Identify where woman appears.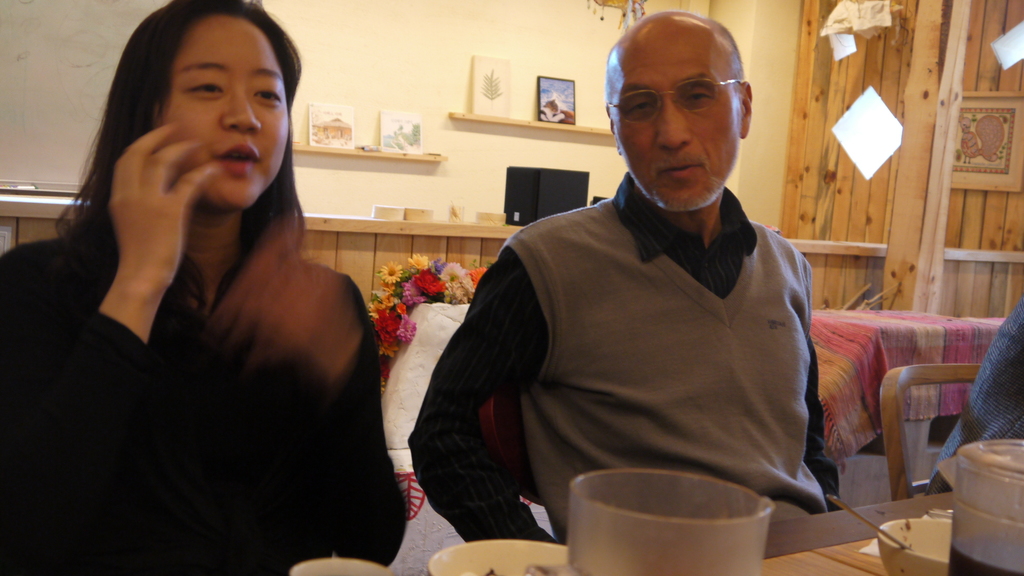
Appears at (x1=0, y1=0, x2=420, y2=575).
